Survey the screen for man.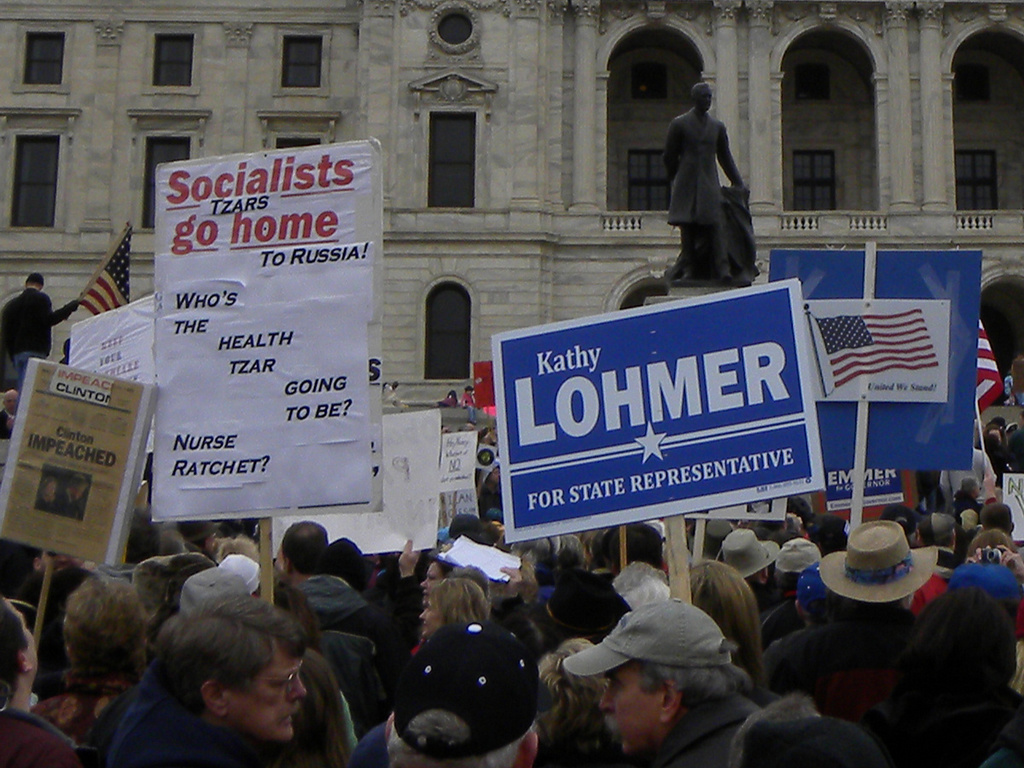
Survey found: box=[560, 601, 764, 767].
